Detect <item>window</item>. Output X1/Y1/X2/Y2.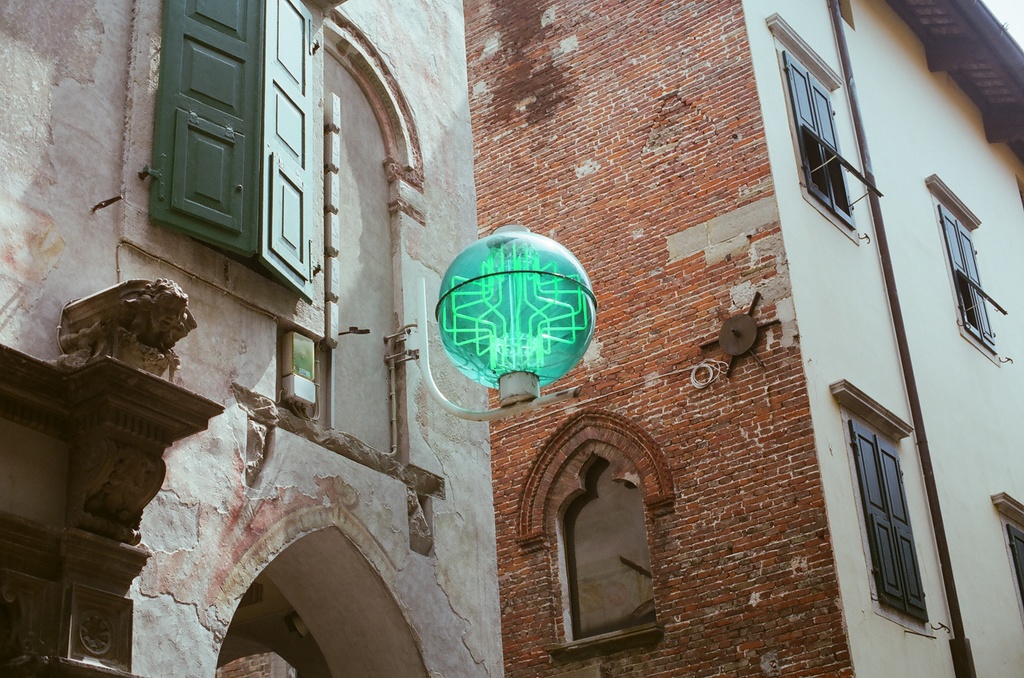
763/8/865/244.
